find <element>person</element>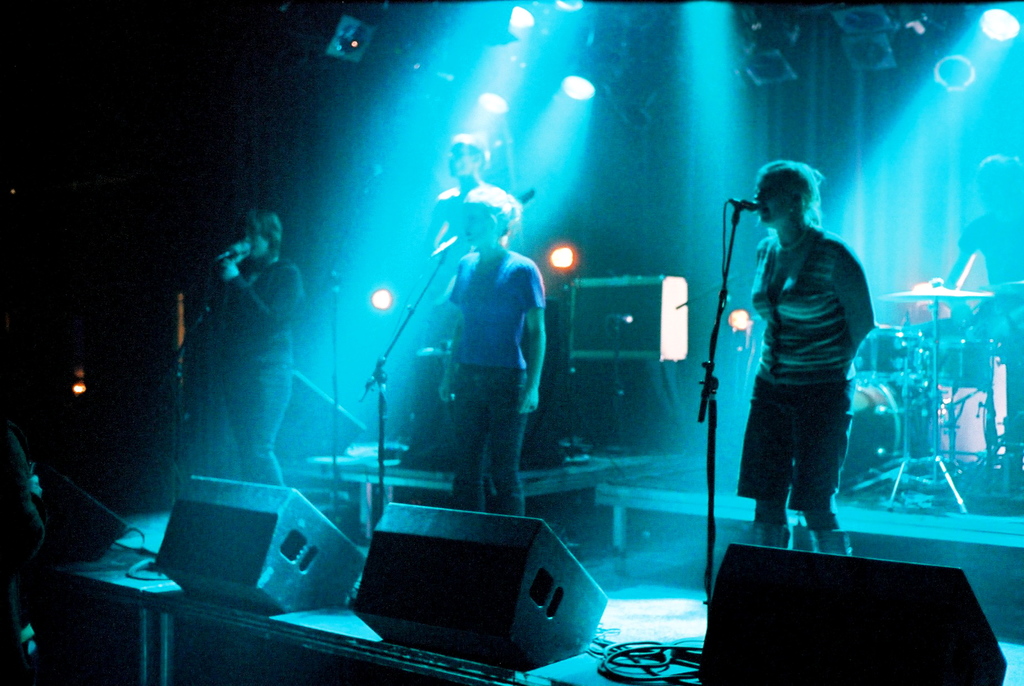
BBox(427, 127, 494, 354)
